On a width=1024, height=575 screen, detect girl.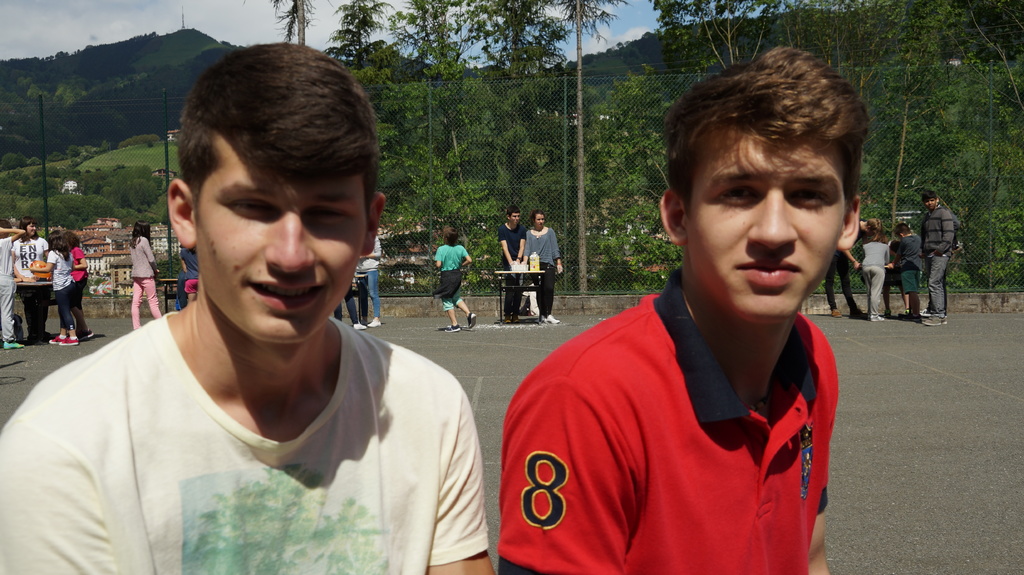
29 232 79 345.
